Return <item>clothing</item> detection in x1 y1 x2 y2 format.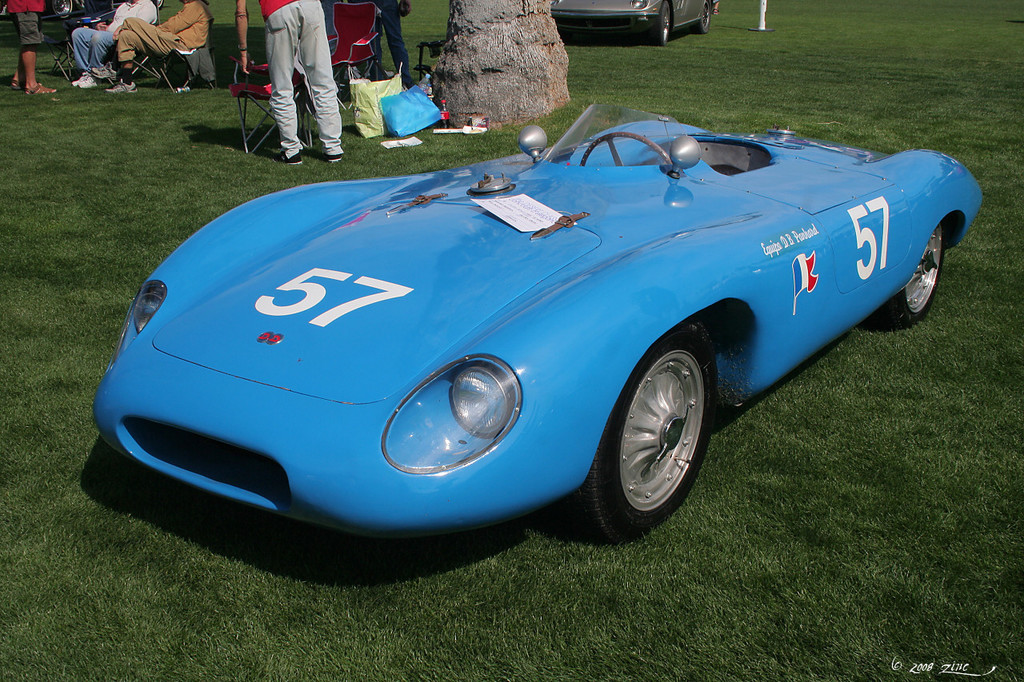
6 0 47 45.
